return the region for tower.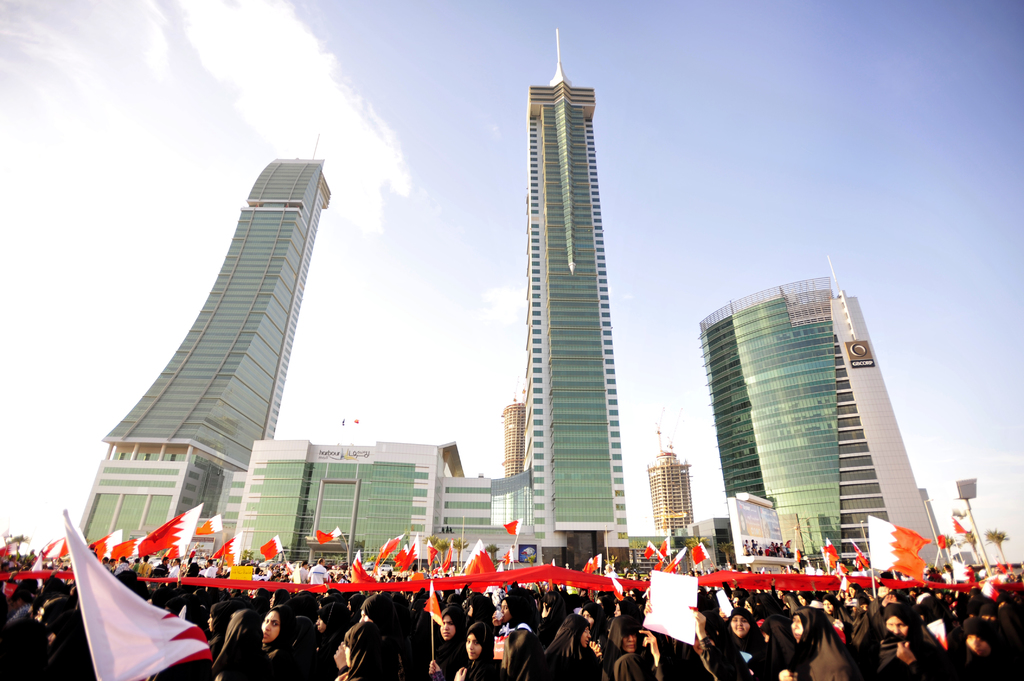
bbox=[526, 15, 635, 569].
